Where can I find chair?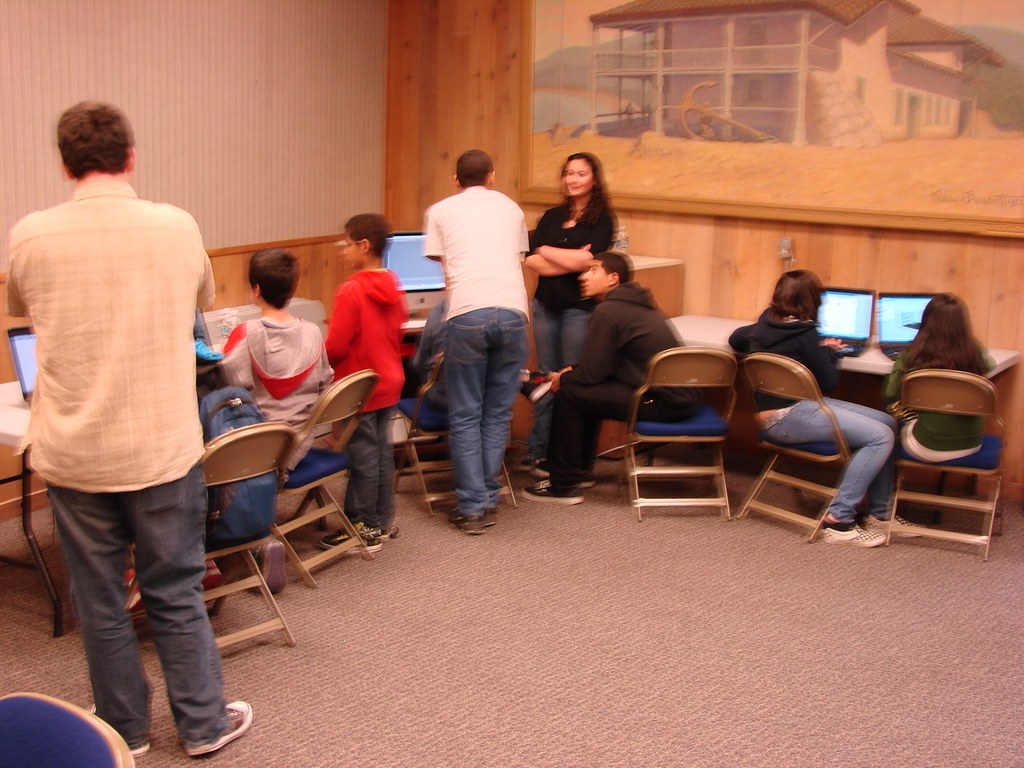
You can find it at 613:347:748:523.
